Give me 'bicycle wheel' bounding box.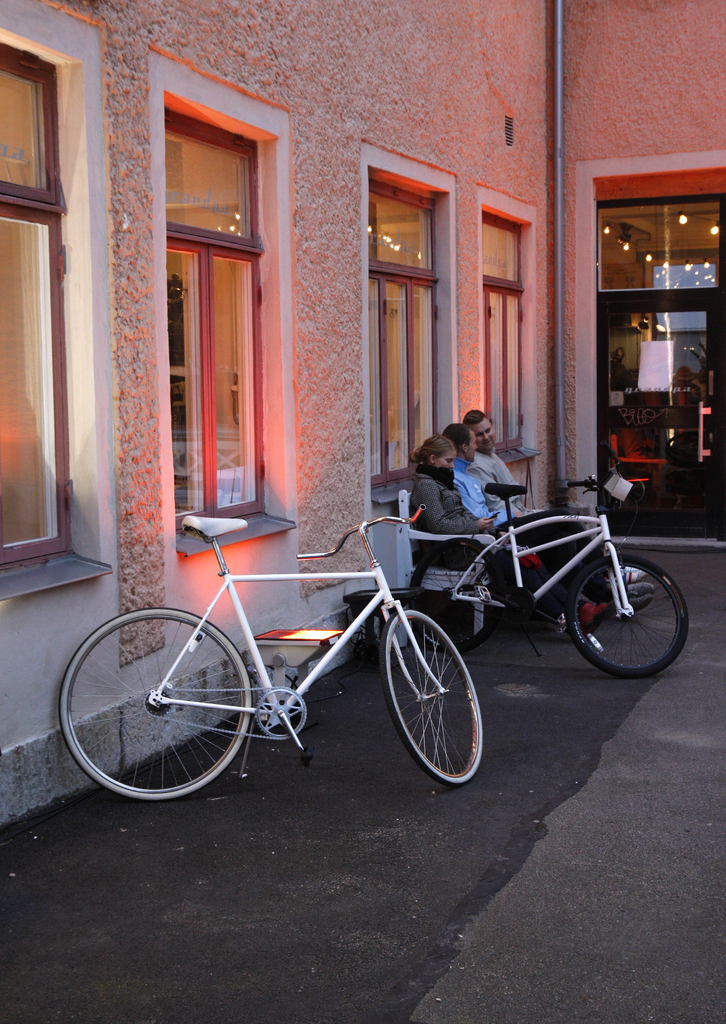
<region>379, 607, 486, 785</region>.
